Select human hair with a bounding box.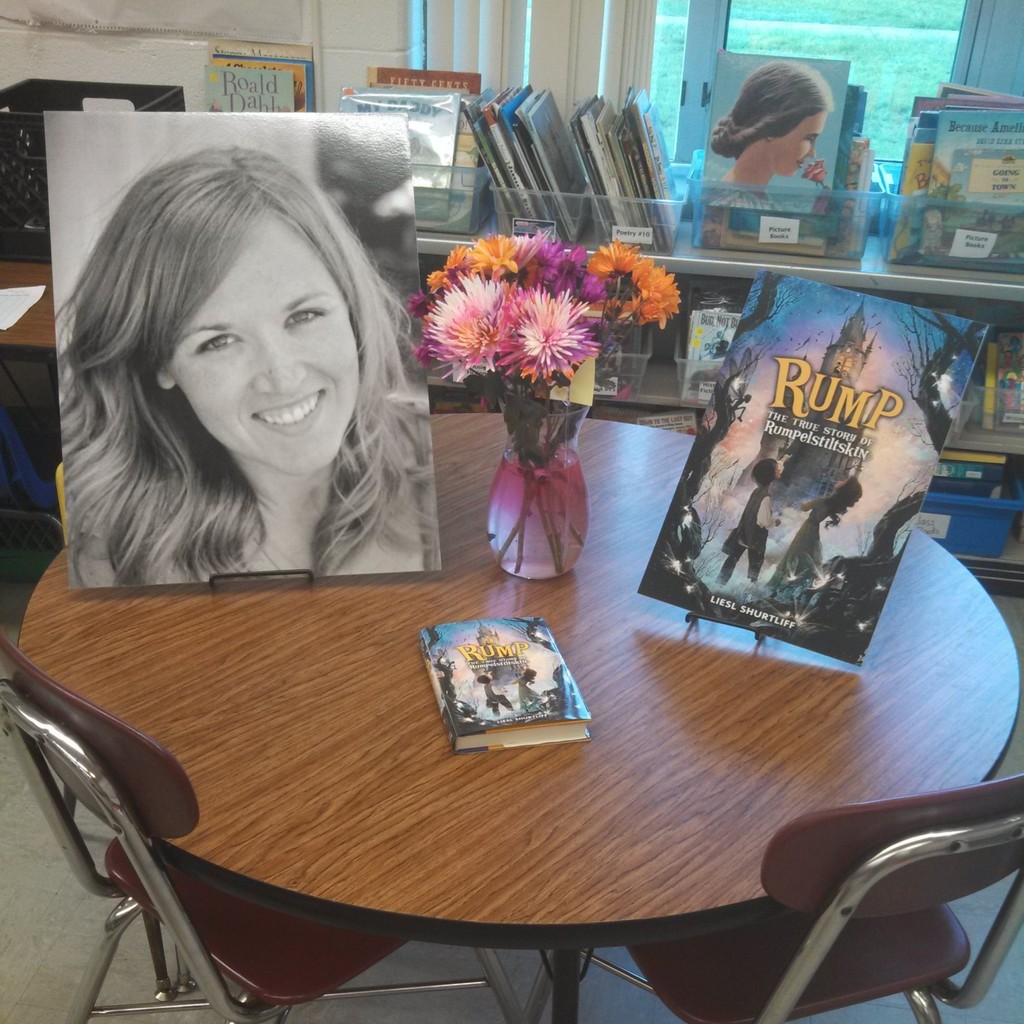
(left=707, top=58, right=835, bottom=160).
